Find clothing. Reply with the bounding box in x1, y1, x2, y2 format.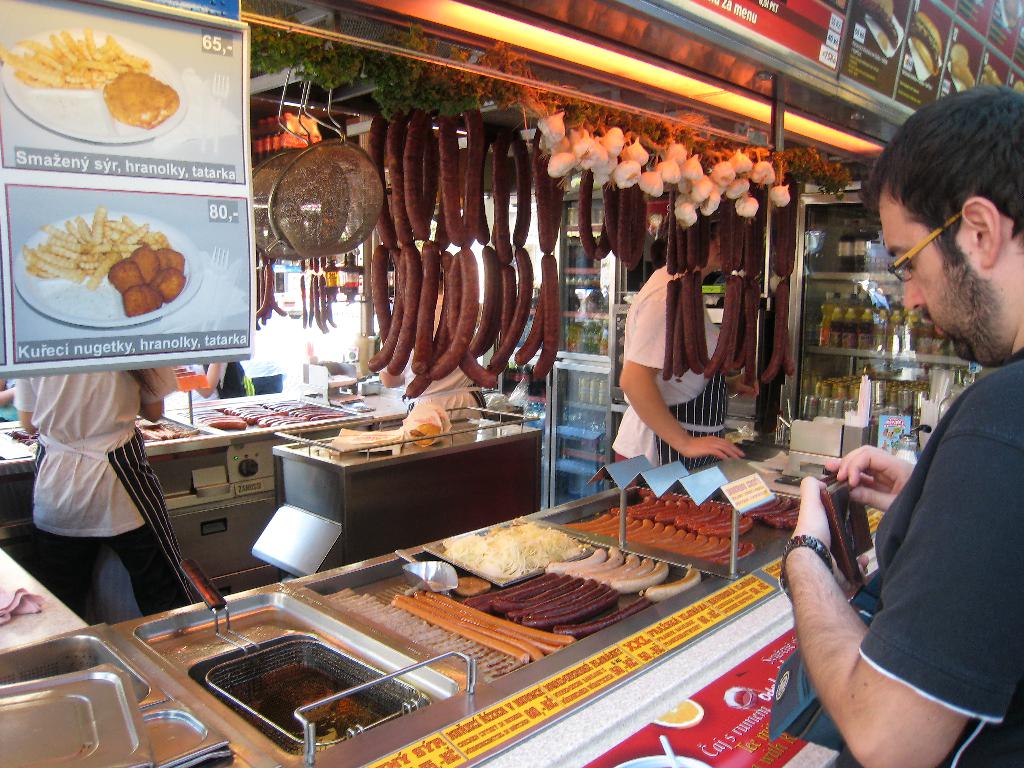
15, 372, 186, 622.
